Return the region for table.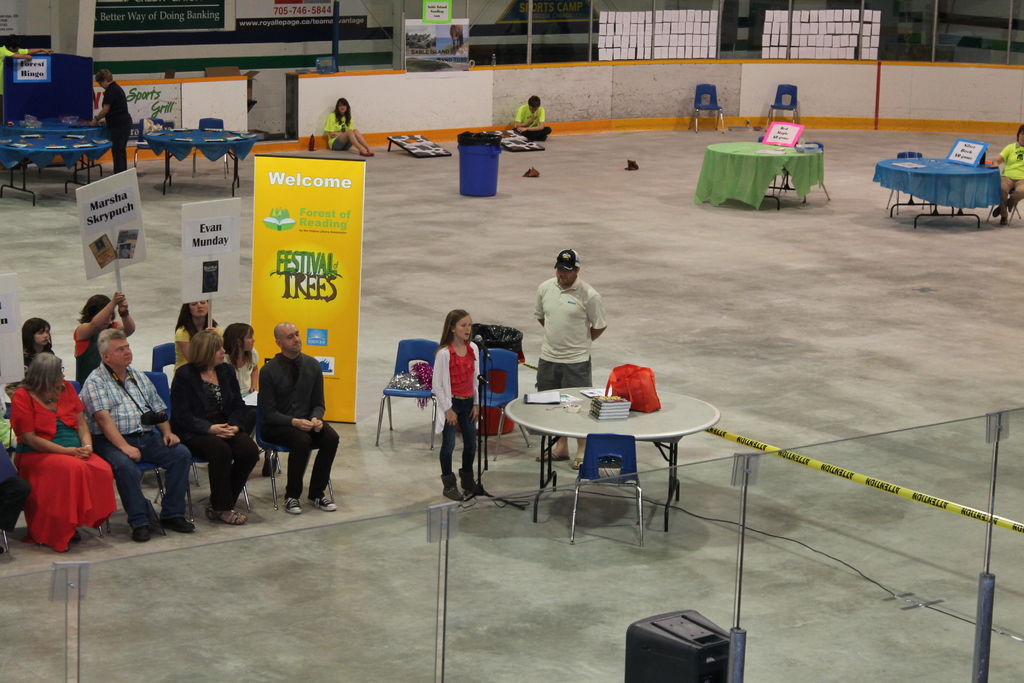
<bbox>144, 130, 257, 204</bbox>.
